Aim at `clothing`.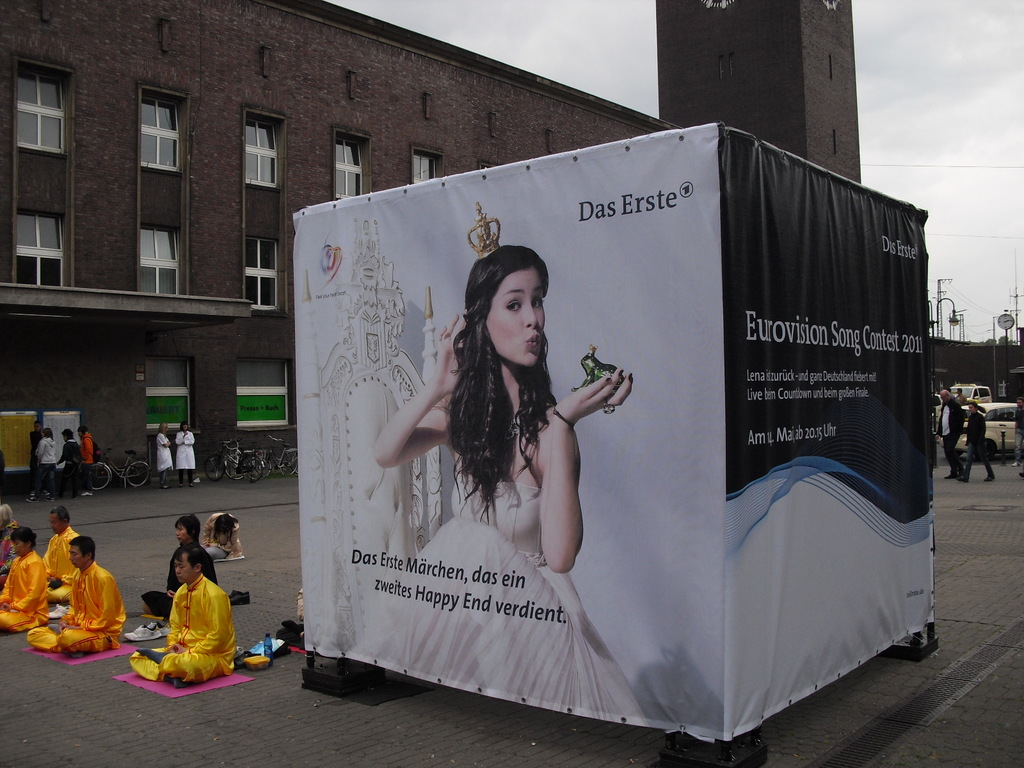
Aimed at bbox(953, 394, 968, 403).
